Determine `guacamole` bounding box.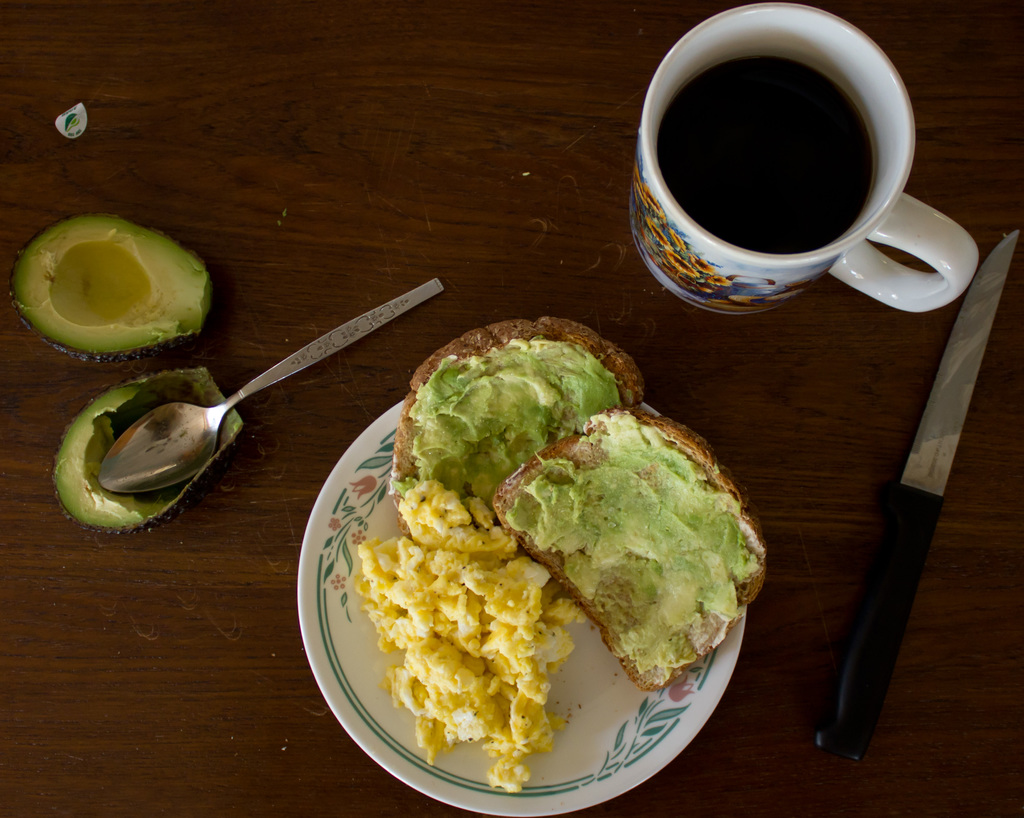
Determined: 510,421,763,680.
